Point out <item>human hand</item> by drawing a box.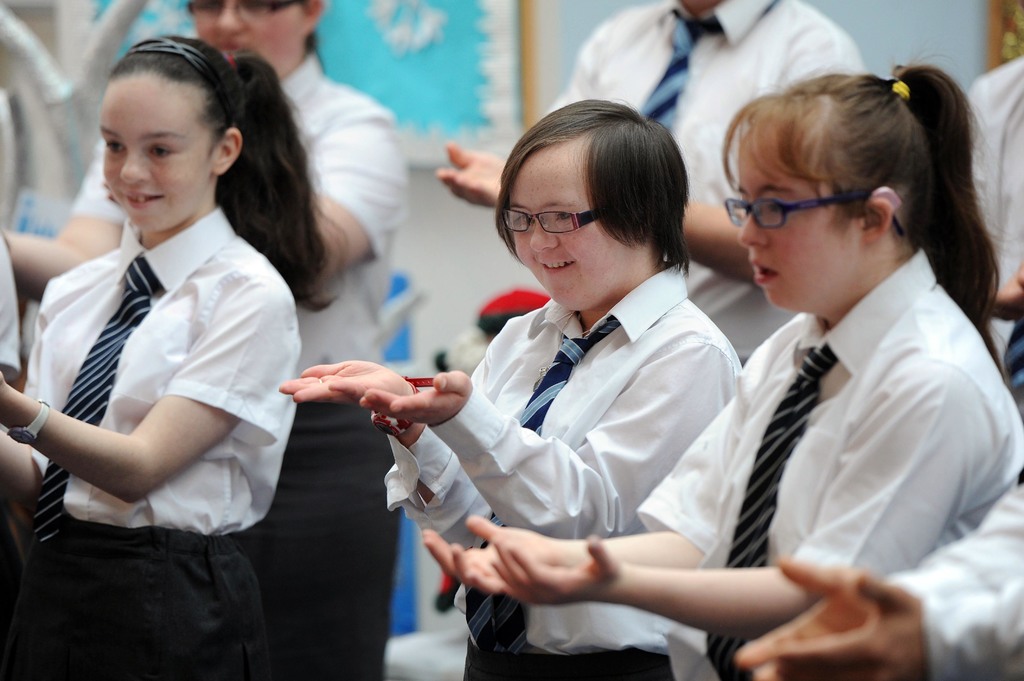
box(762, 566, 934, 680).
